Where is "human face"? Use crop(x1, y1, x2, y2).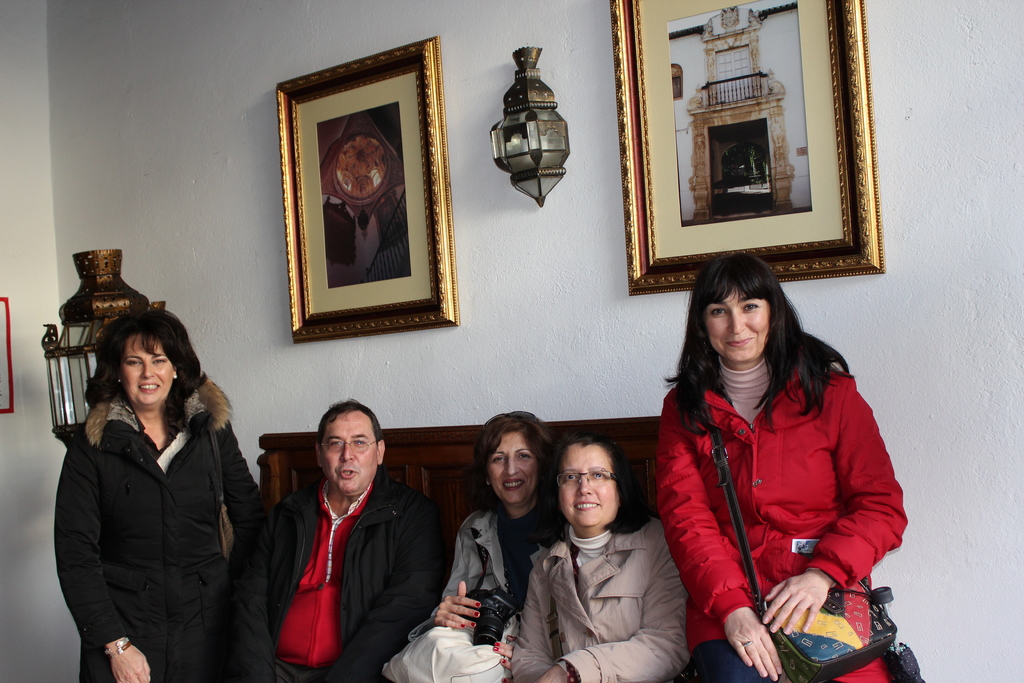
crop(323, 407, 372, 492).
